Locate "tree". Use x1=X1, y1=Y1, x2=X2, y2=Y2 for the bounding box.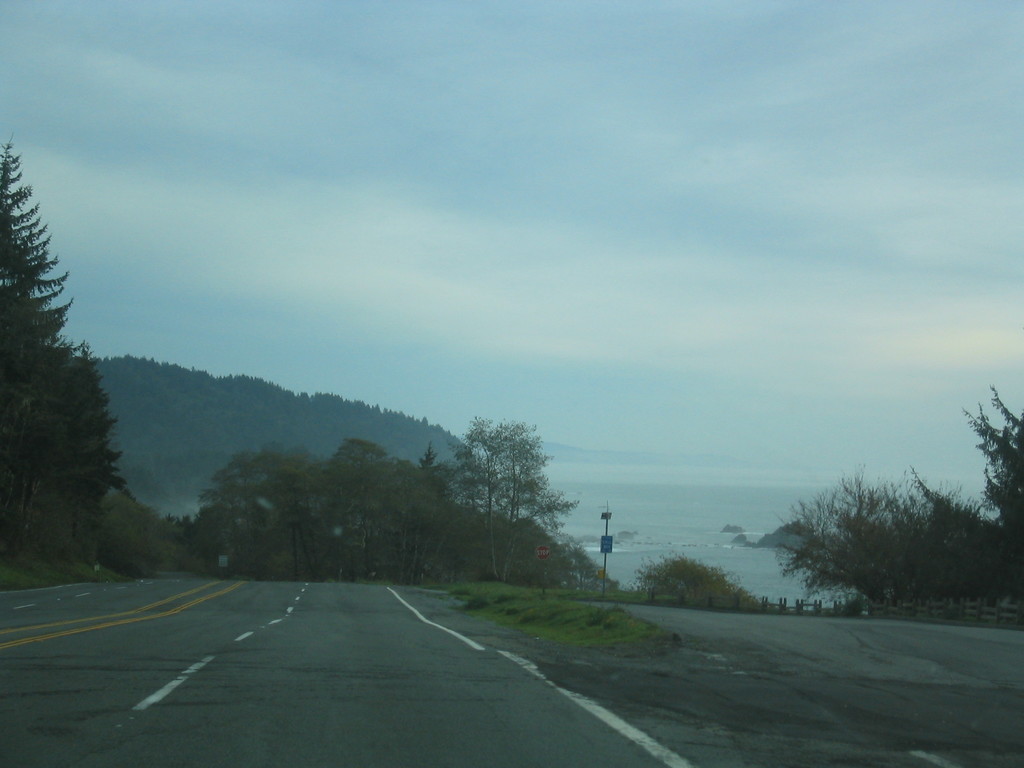
x1=52, y1=345, x2=127, y2=504.
